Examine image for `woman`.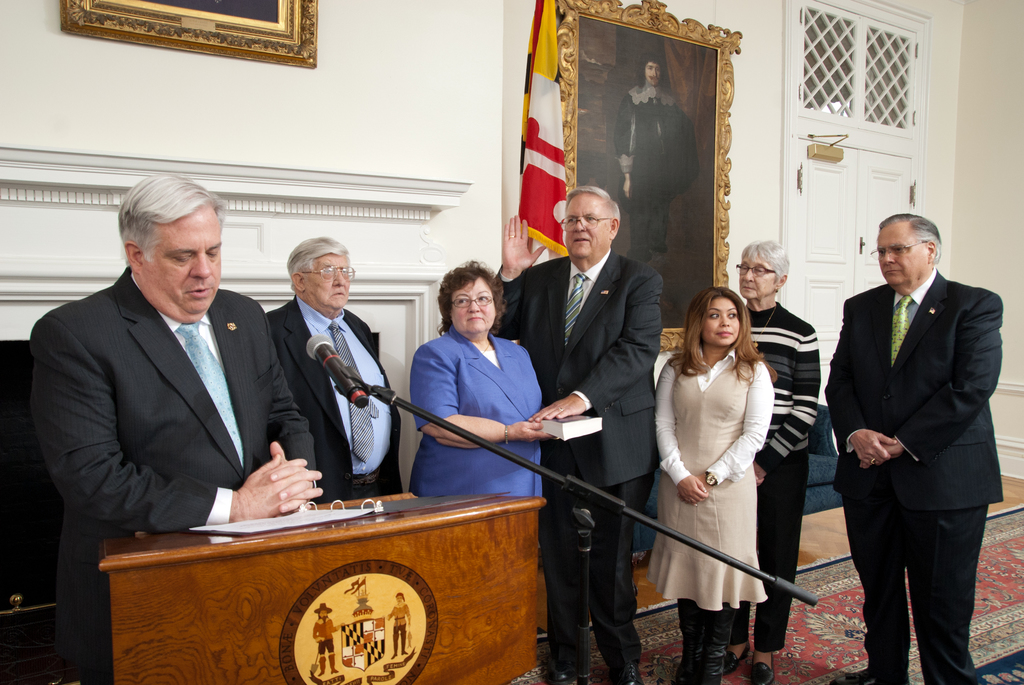
Examination result: 410, 259, 556, 497.
